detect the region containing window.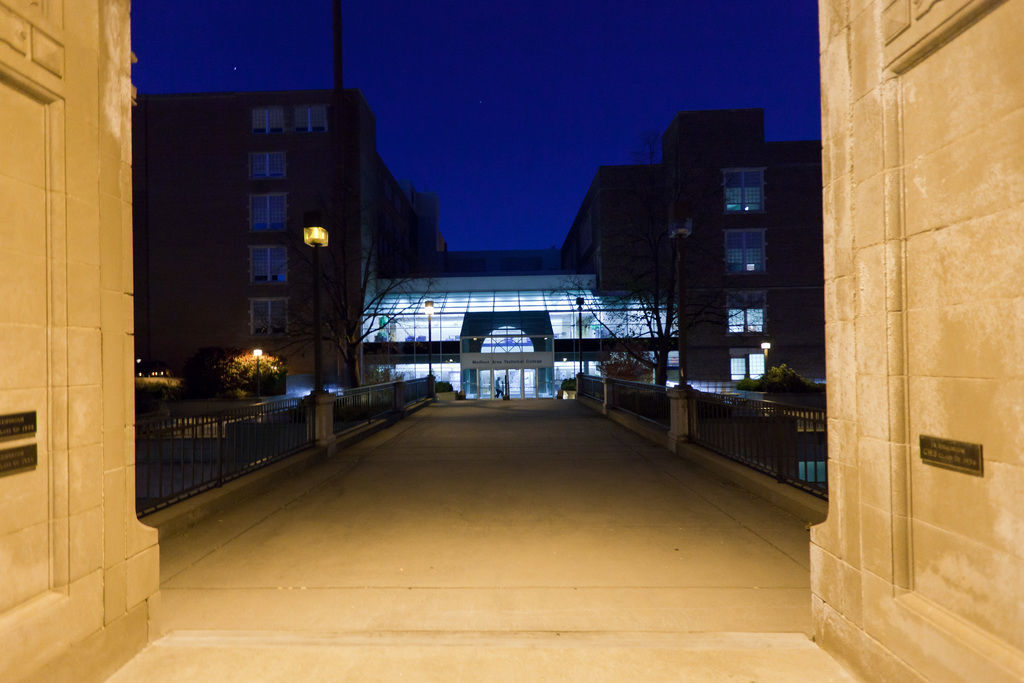
l=254, t=105, r=285, b=138.
